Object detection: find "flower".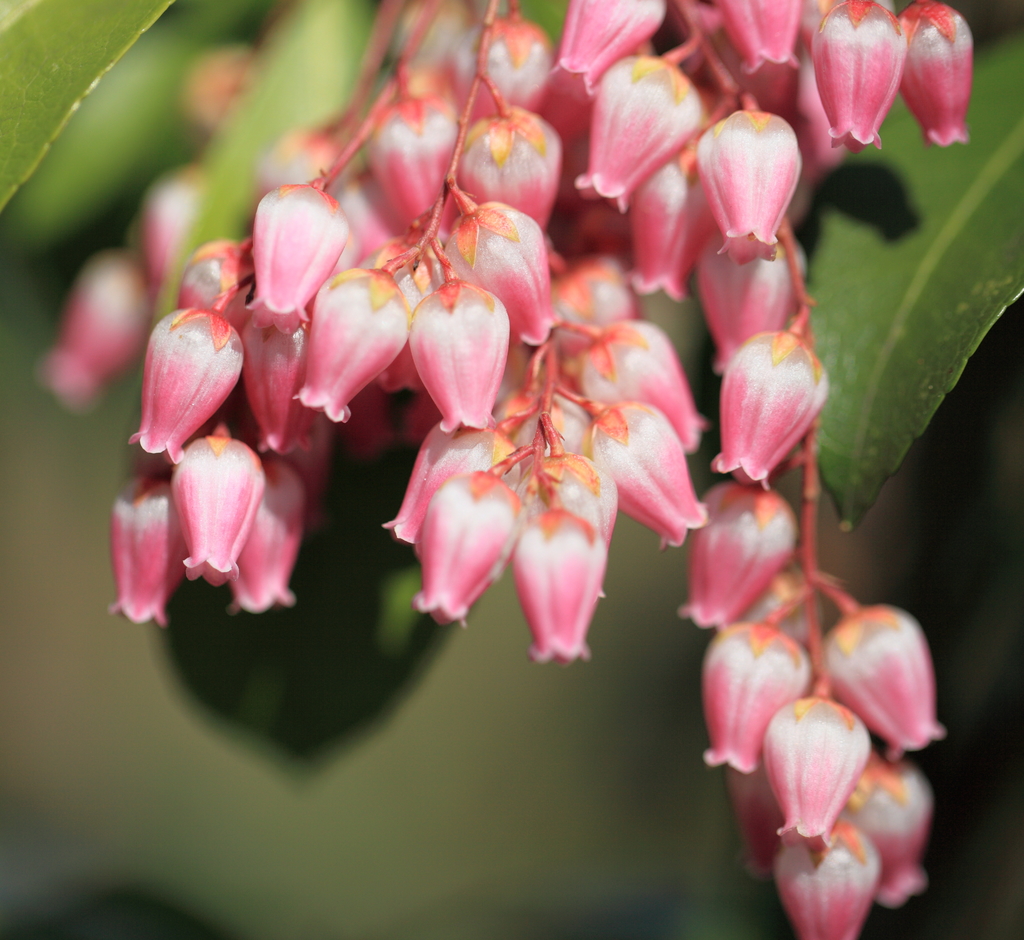
detection(696, 308, 840, 481).
